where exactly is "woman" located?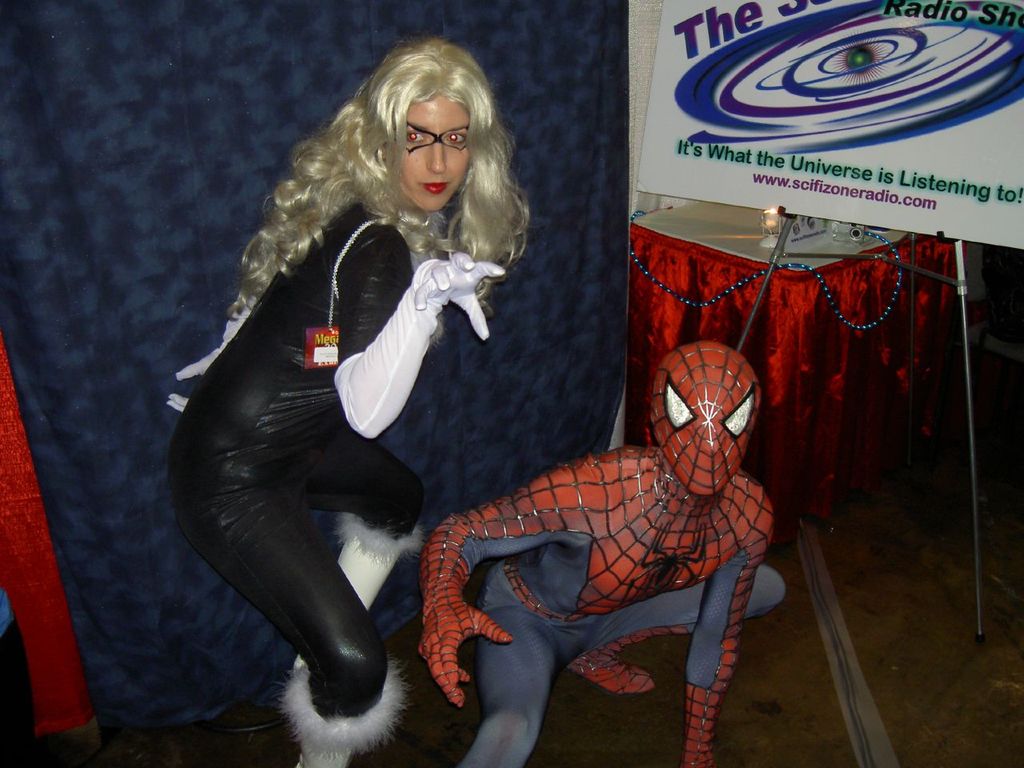
Its bounding box is (162,34,532,767).
